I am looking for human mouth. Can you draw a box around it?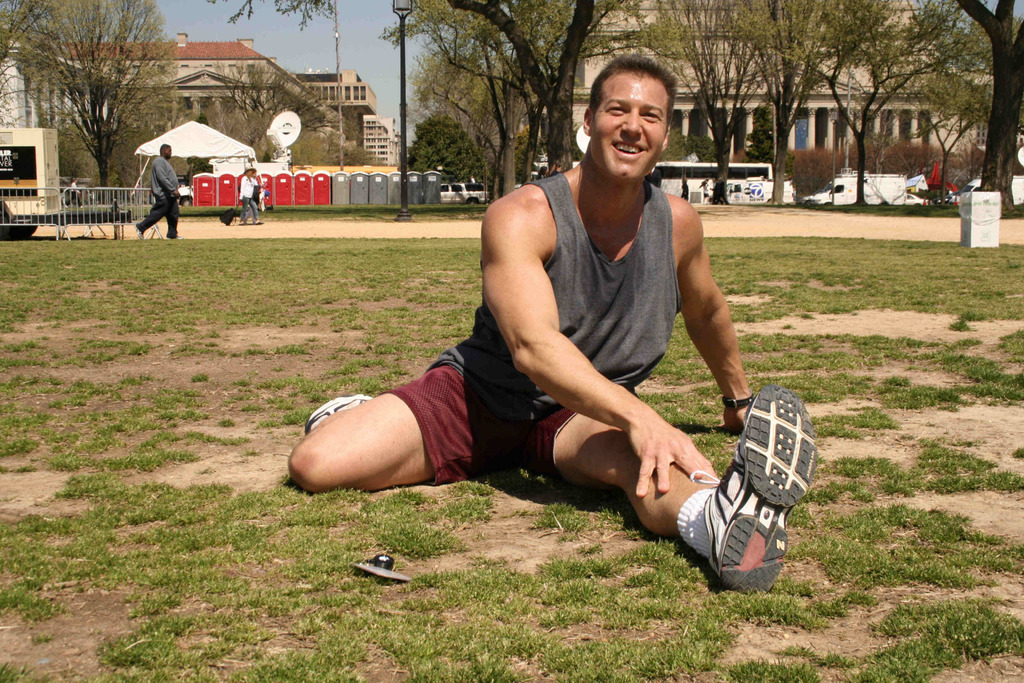
Sure, the bounding box is [x1=609, y1=135, x2=648, y2=161].
